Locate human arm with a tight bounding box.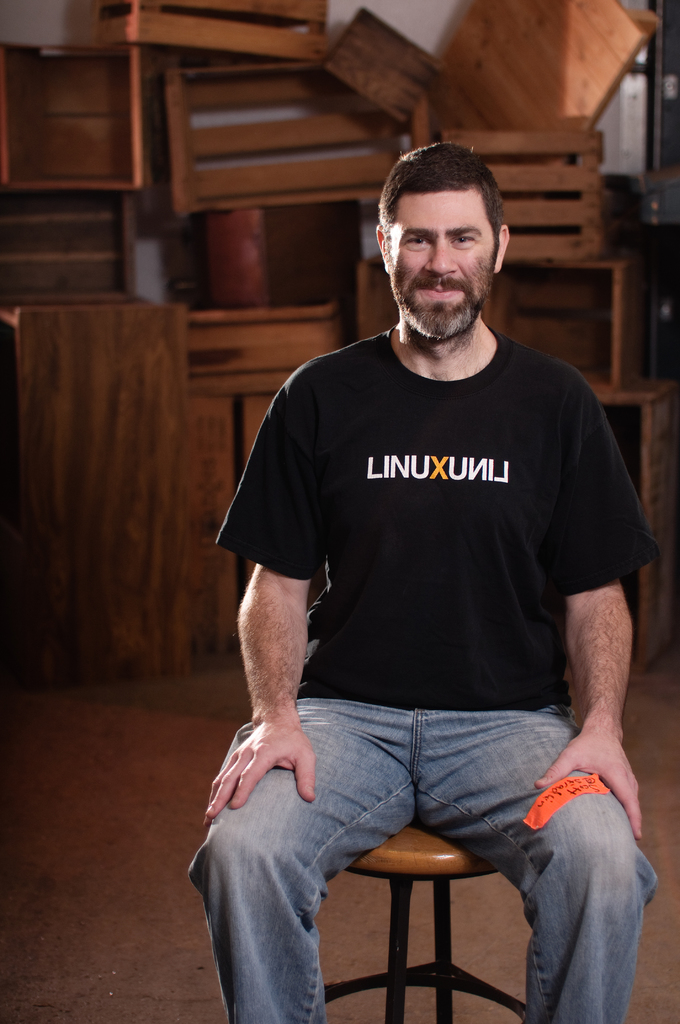
(left=543, top=373, right=642, bottom=847).
